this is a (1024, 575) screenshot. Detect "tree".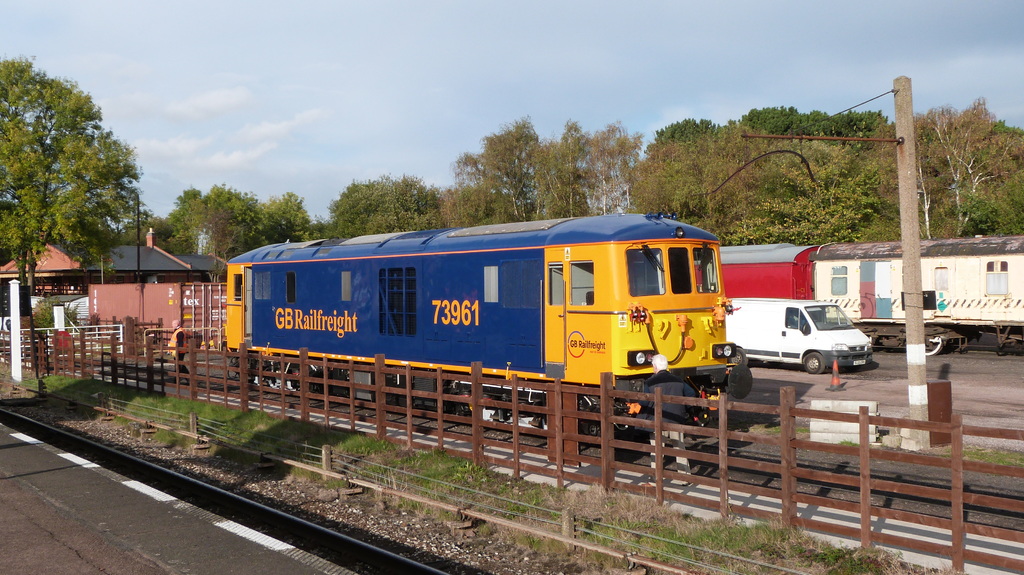
[649, 106, 893, 155].
